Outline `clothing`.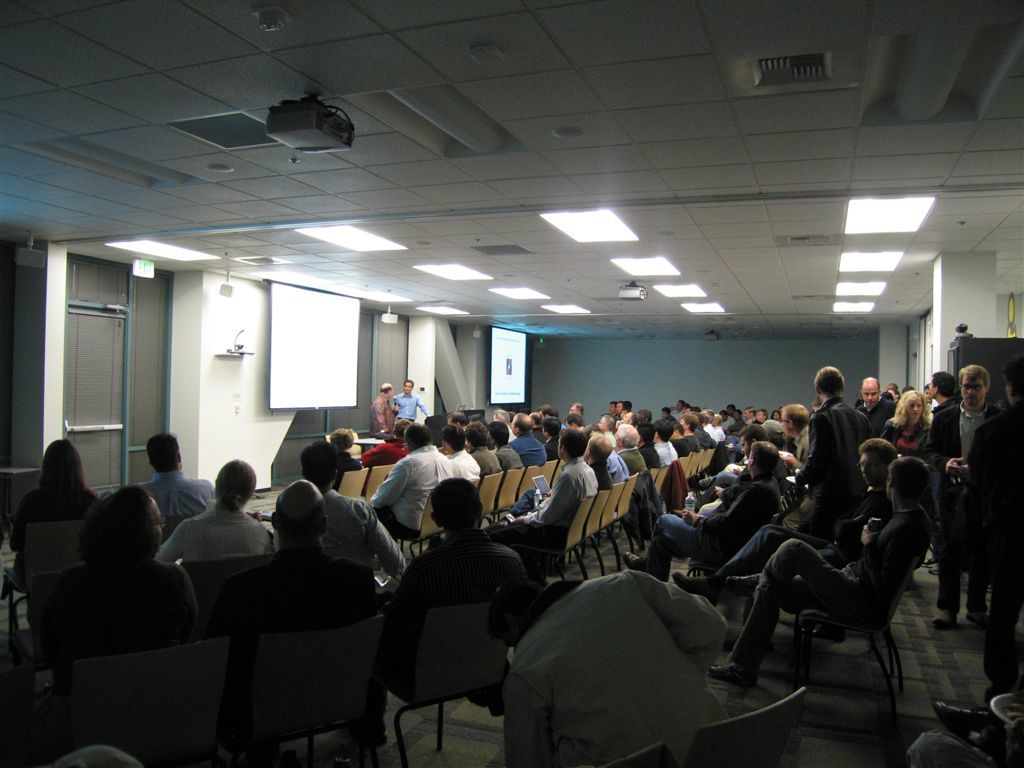
Outline: {"x1": 720, "y1": 475, "x2": 893, "y2": 591}.
